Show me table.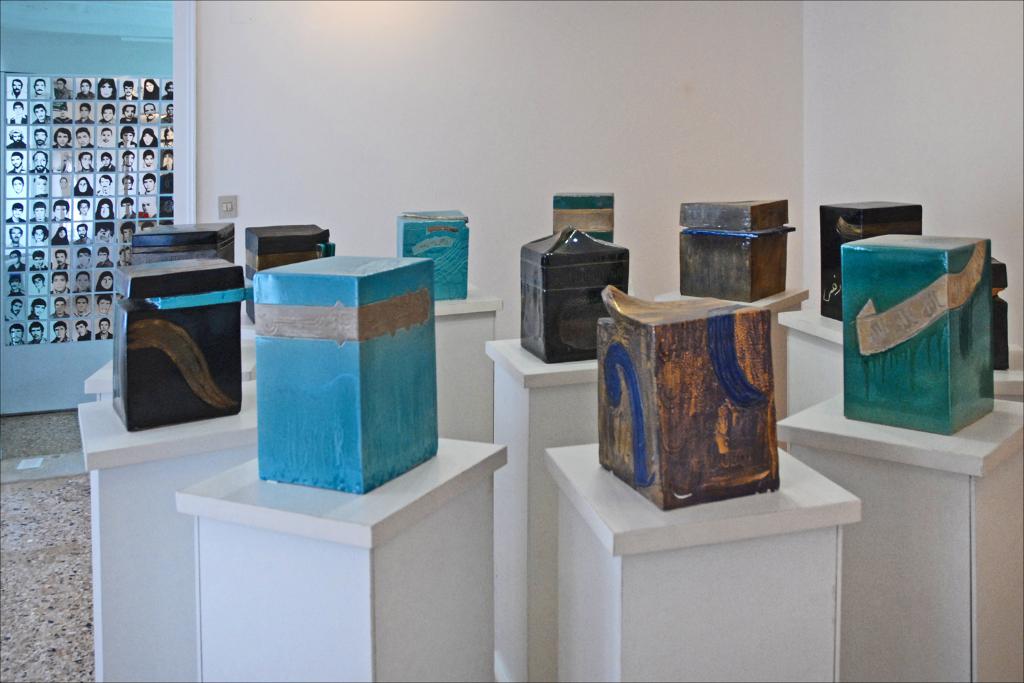
table is here: select_region(653, 287, 810, 452).
